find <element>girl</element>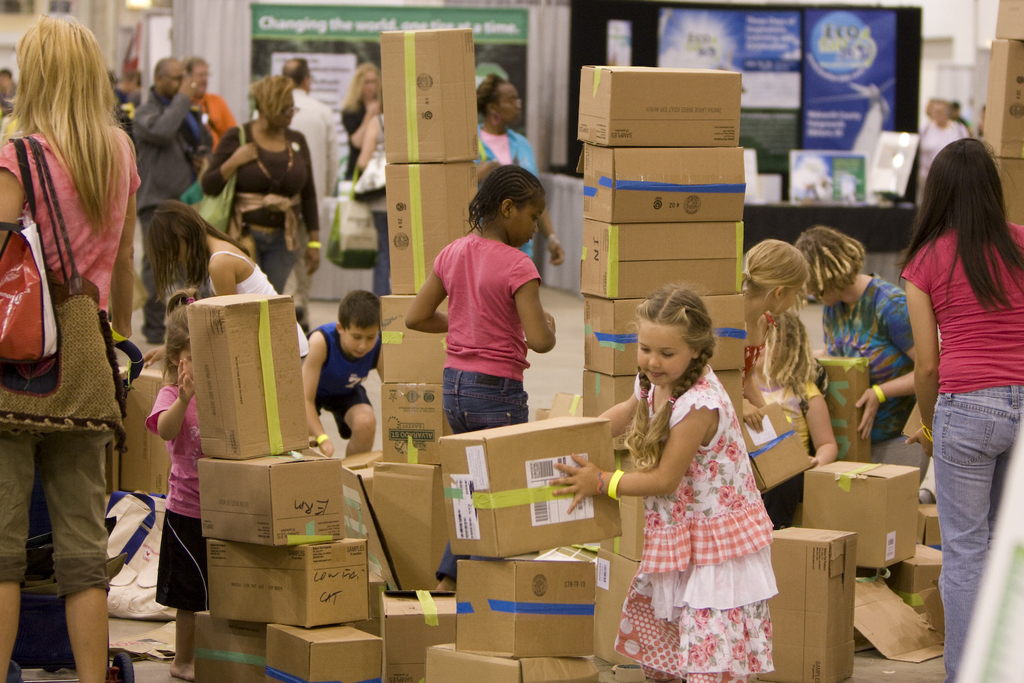
549/282/779/682
